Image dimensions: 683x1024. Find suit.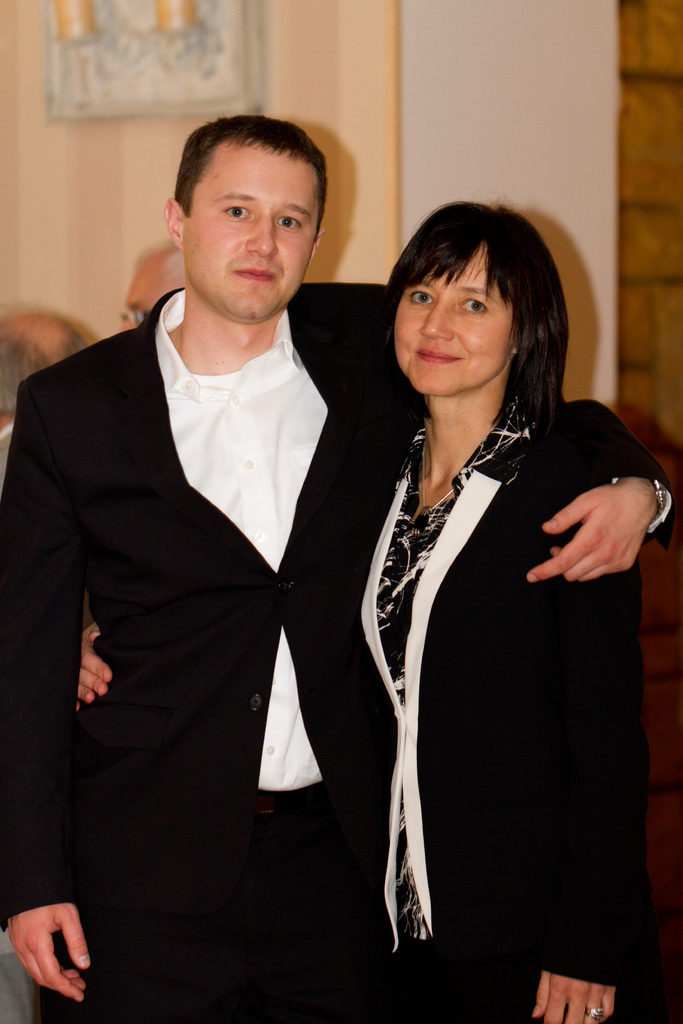
{"left": 0, "top": 283, "right": 656, "bottom": 1023}.
